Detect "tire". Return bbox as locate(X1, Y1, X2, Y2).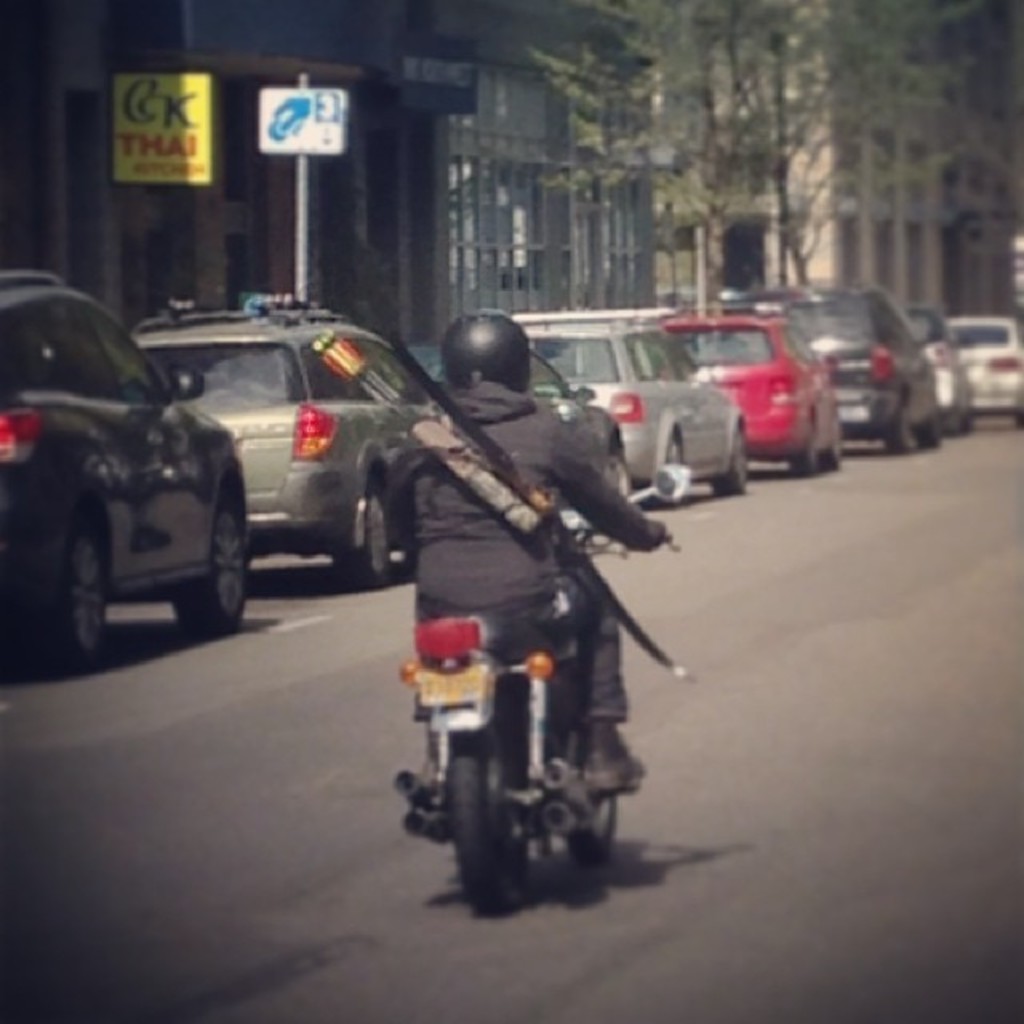
locate(960, 395, 976, 438).
